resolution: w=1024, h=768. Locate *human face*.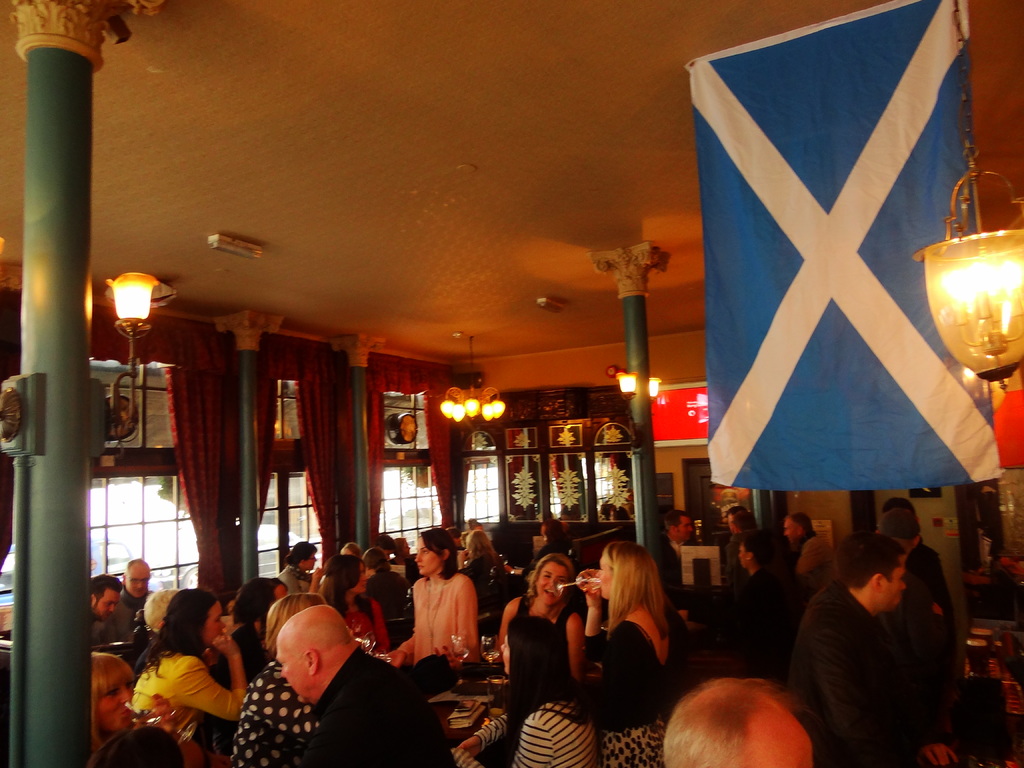
(left=413, top=538, right=440, bottom=578).
